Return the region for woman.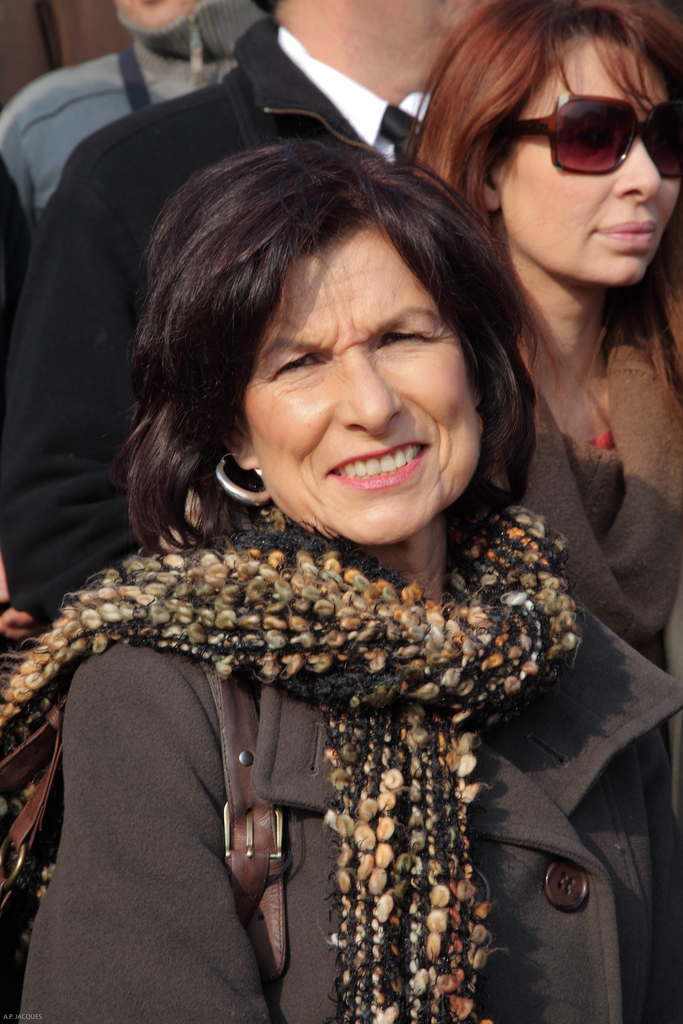
rect(24, 113, 615, 992).
